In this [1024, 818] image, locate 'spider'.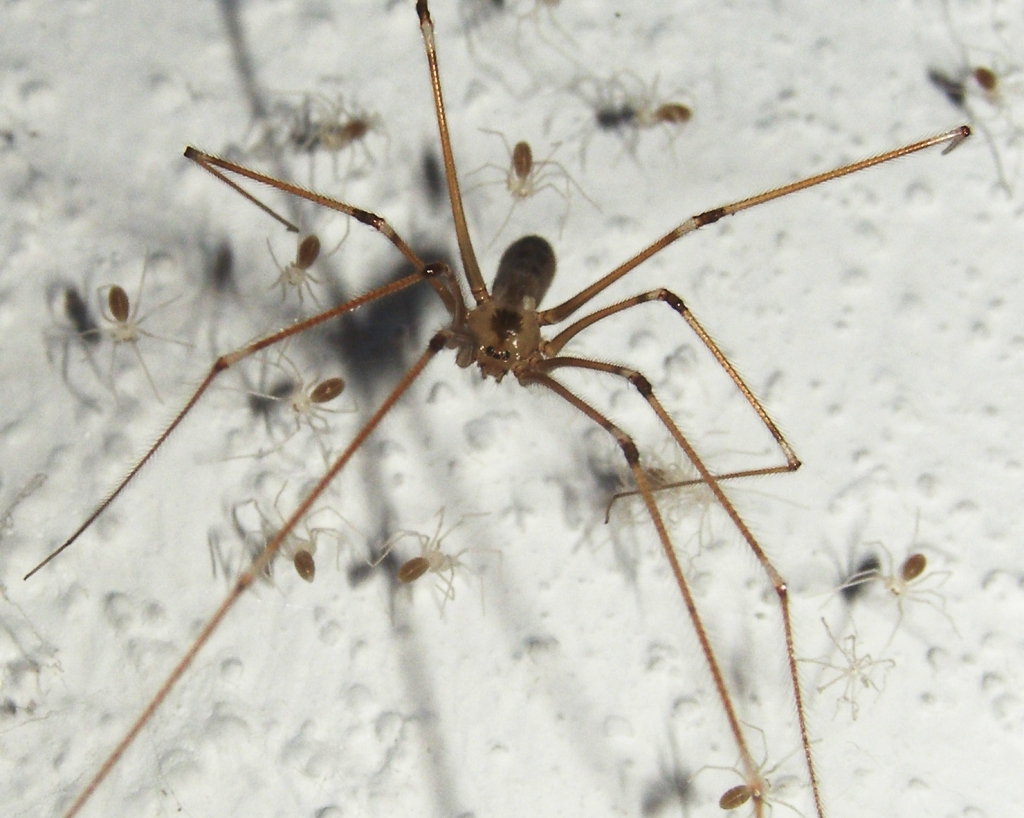
Bounding box: region(17, 0, 966, 817).
